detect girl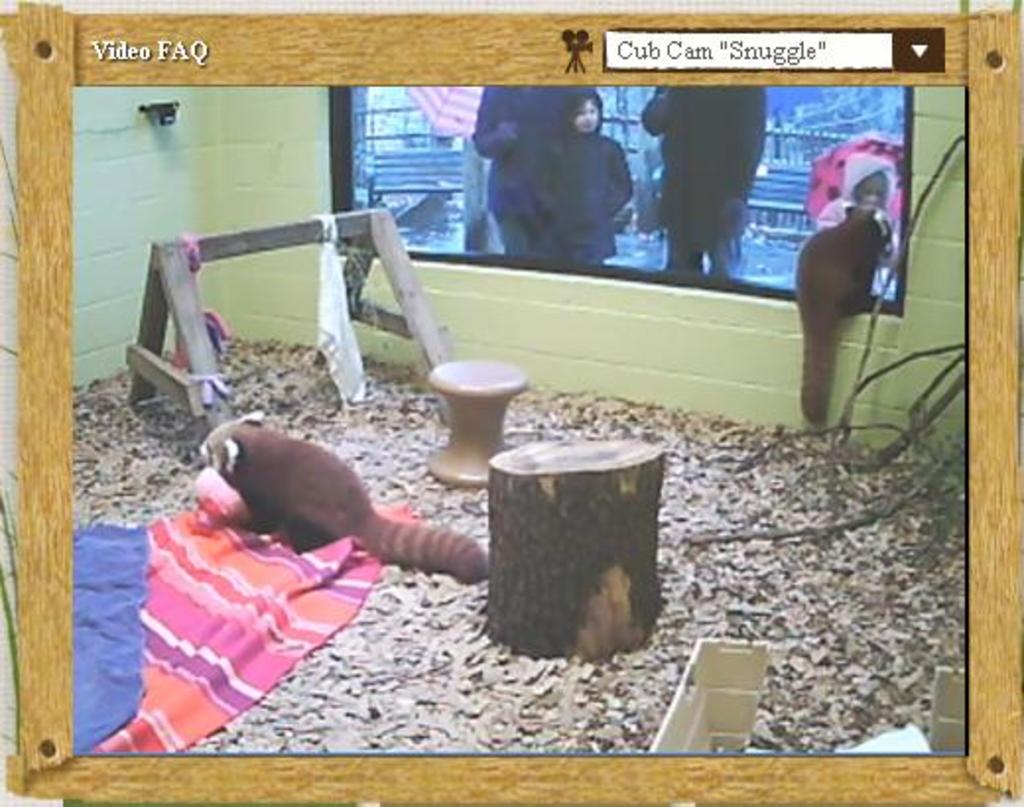
region(536, 91, 634, 264)
